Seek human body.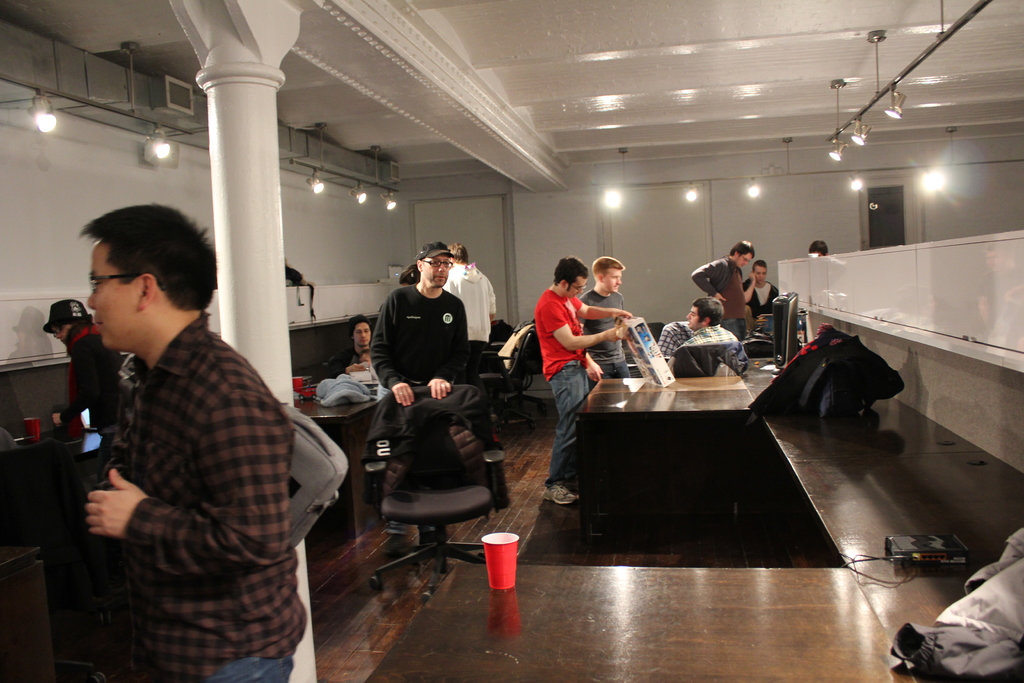
447 263 502 363.
